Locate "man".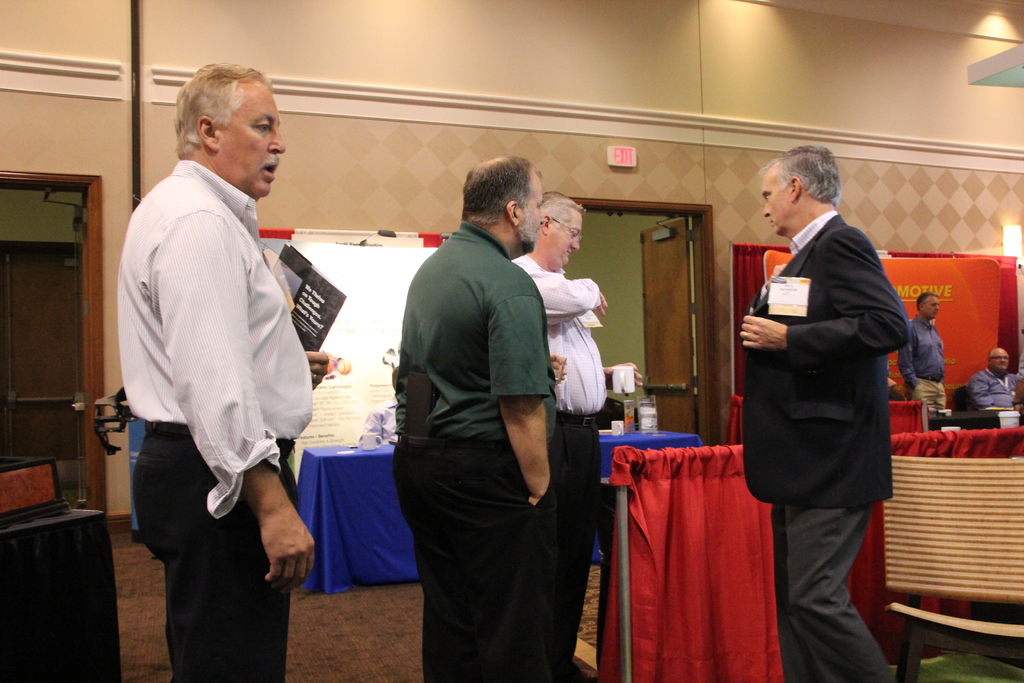
Bounding box: bbox=[390, 152, 575, 682].
